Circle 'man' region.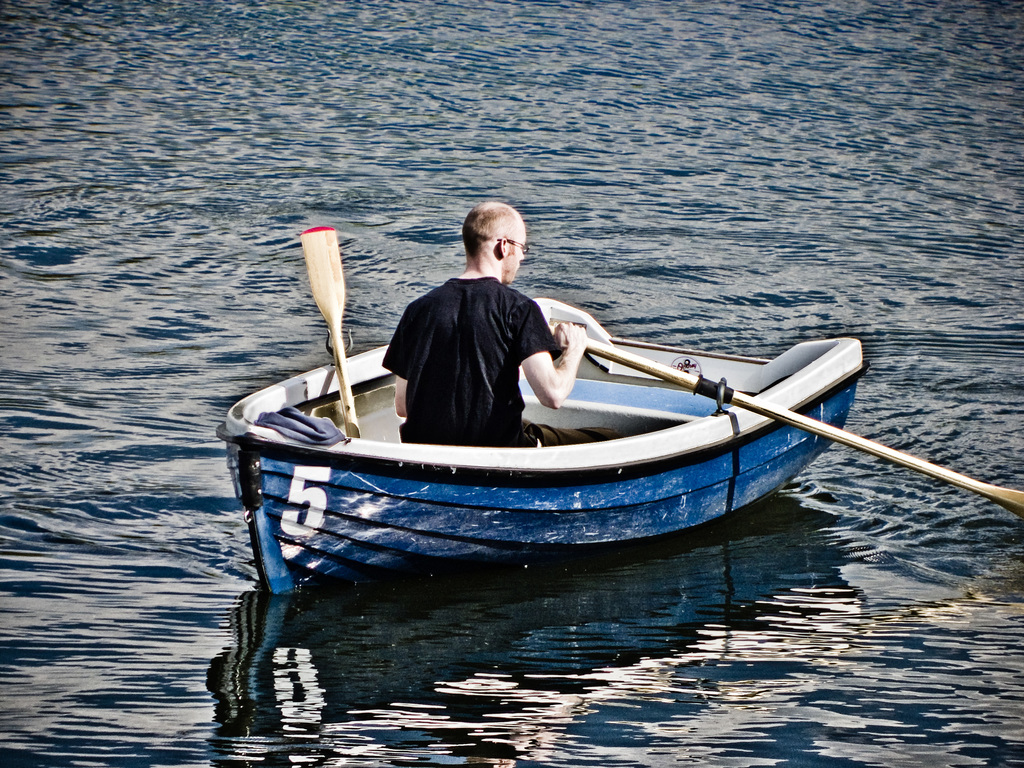
Region: [371,202,604,450].
